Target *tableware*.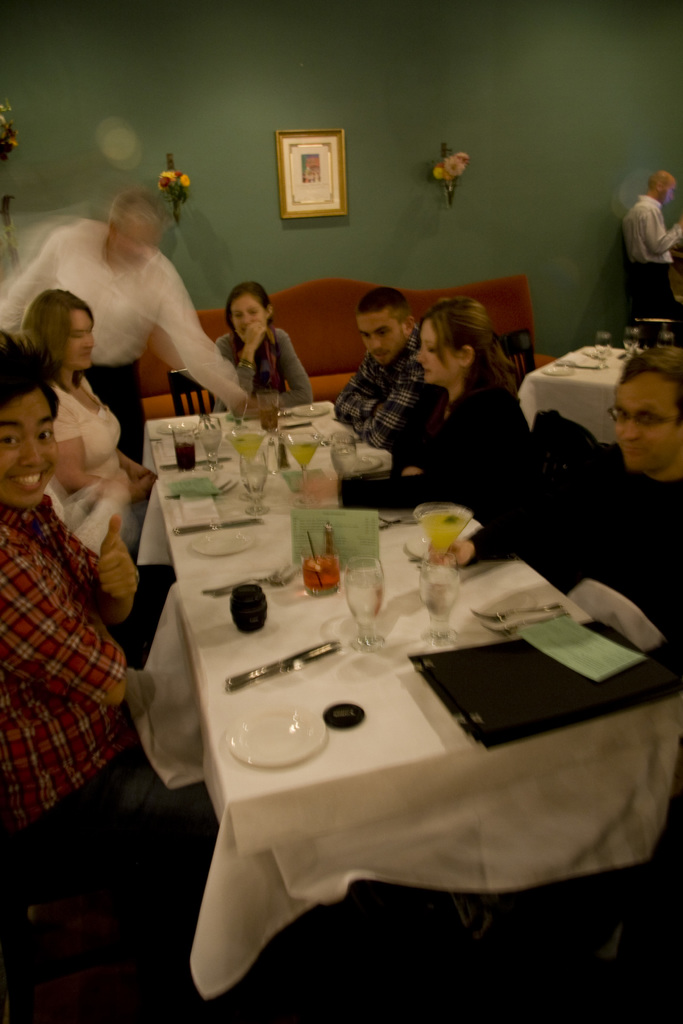
Target region: (159,456,231,472).
